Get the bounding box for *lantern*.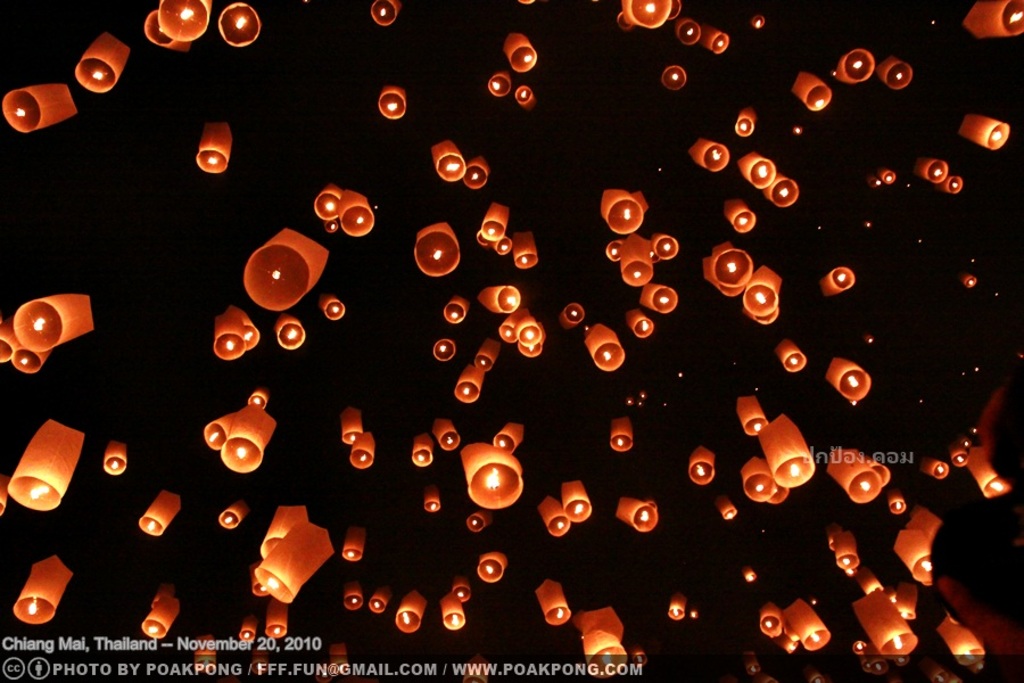
bbox(625, 0, 668, 28).
